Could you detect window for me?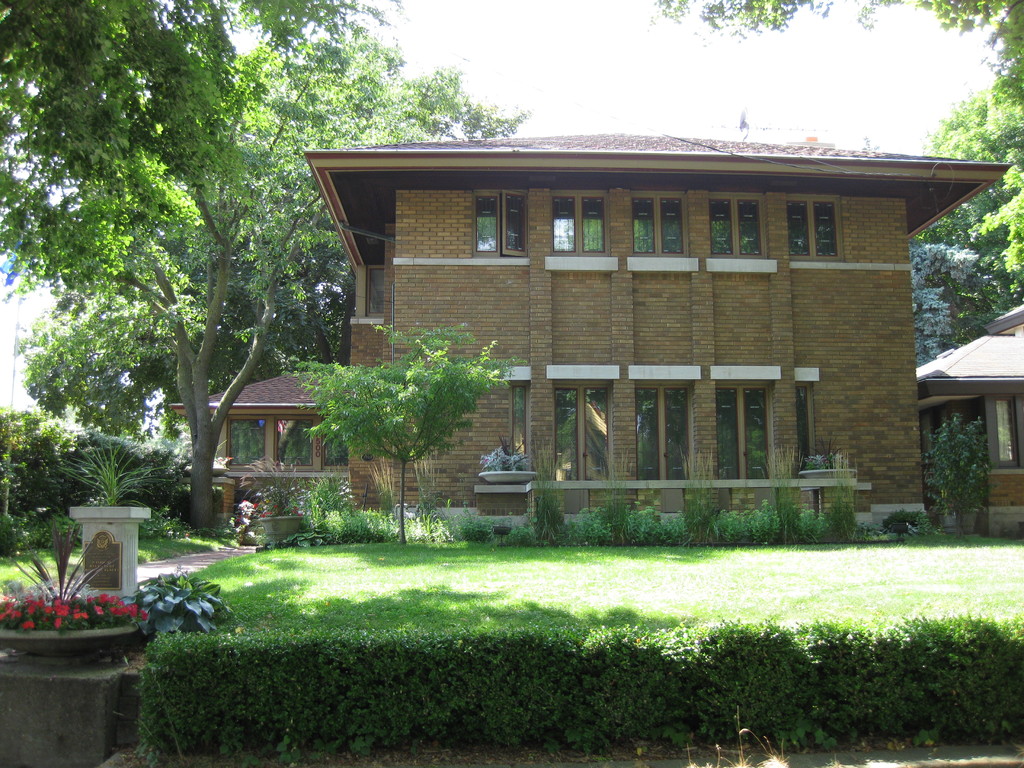
Detection result: (390, 155, 825, 496).
